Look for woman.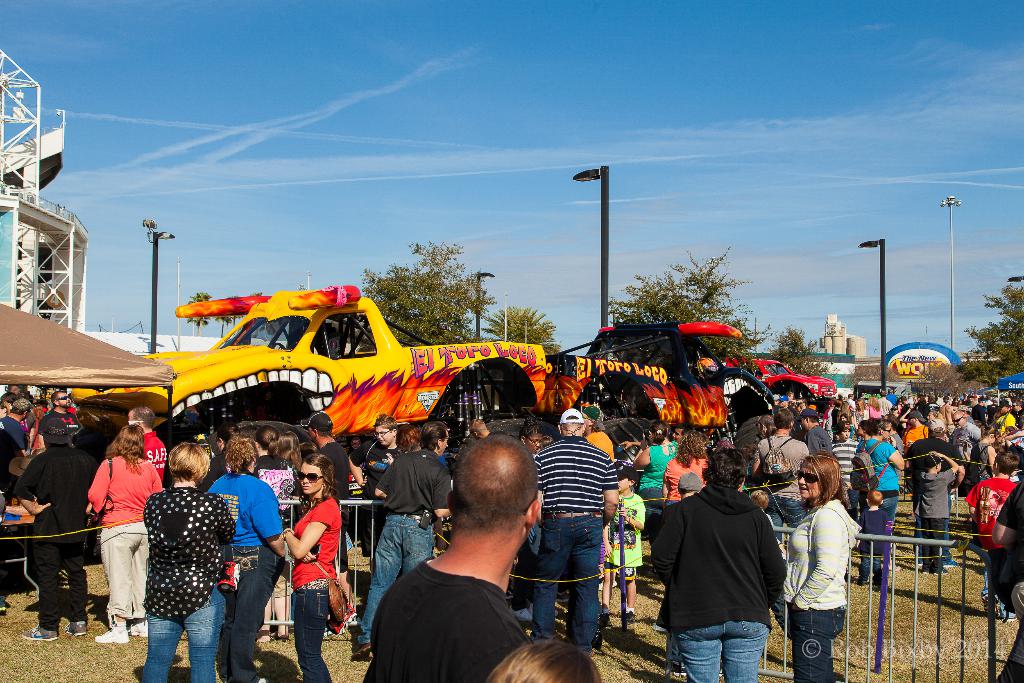
Found: [x1=660, y1=432, x2=719, y2=525].
